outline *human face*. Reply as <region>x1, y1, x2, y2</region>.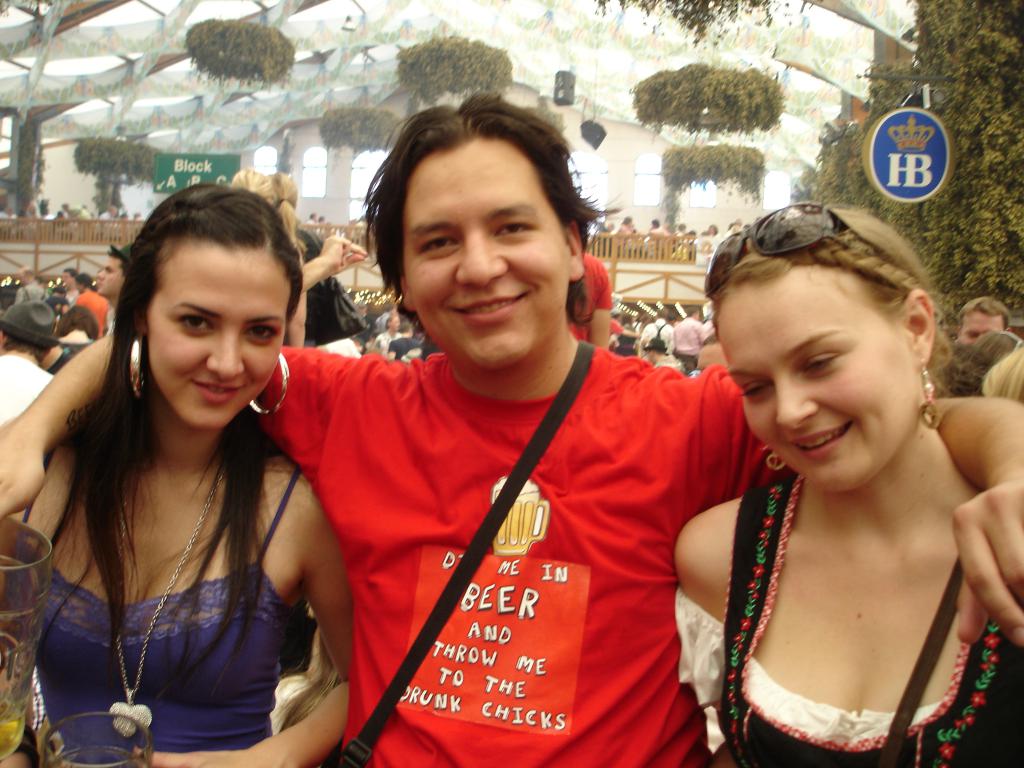
<region>95, 260, 123, 299</region>.
